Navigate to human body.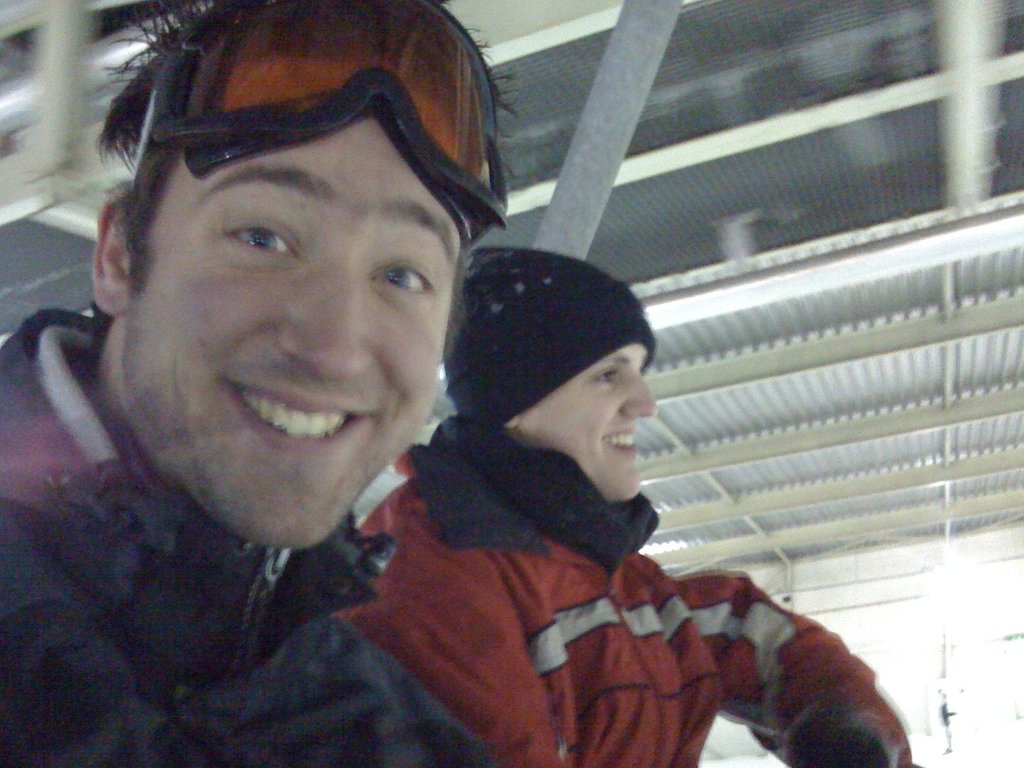
Navigation target: <box>8,333,515,759</box>.
